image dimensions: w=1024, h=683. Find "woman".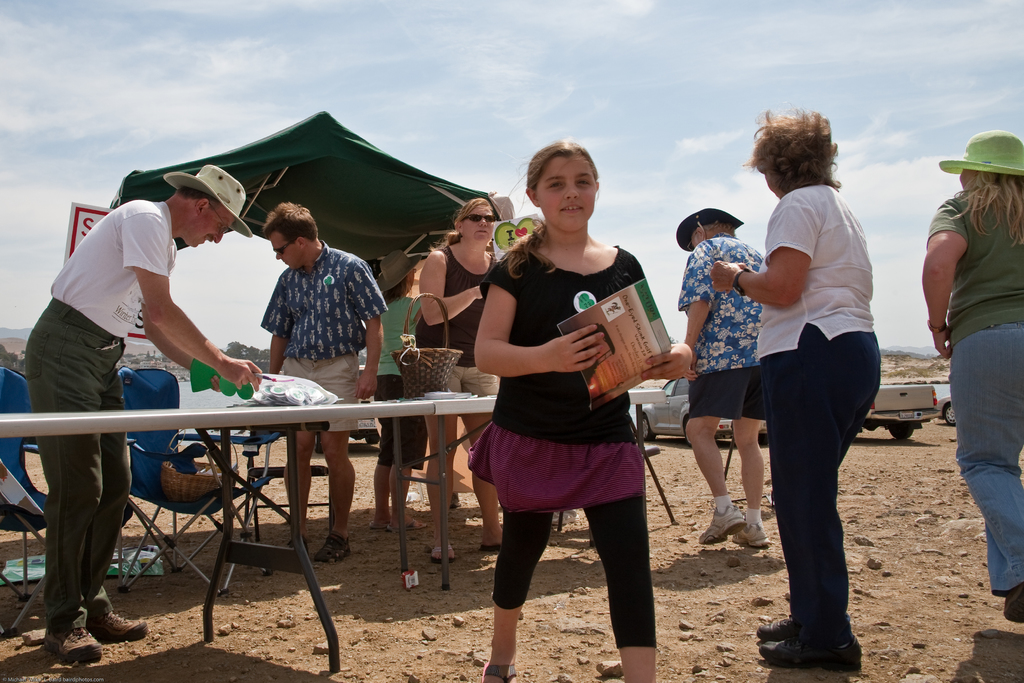
701, 122, 892, 657.
